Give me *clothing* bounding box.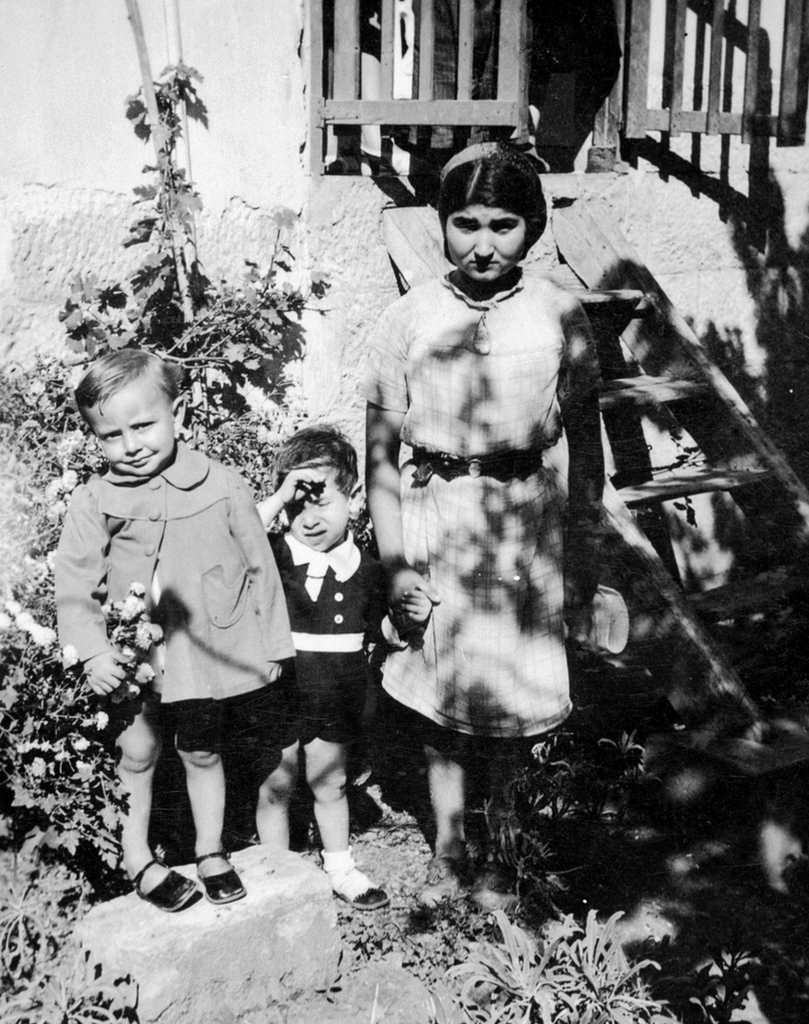
[left=352, top=265, right=611, bottom=742].
